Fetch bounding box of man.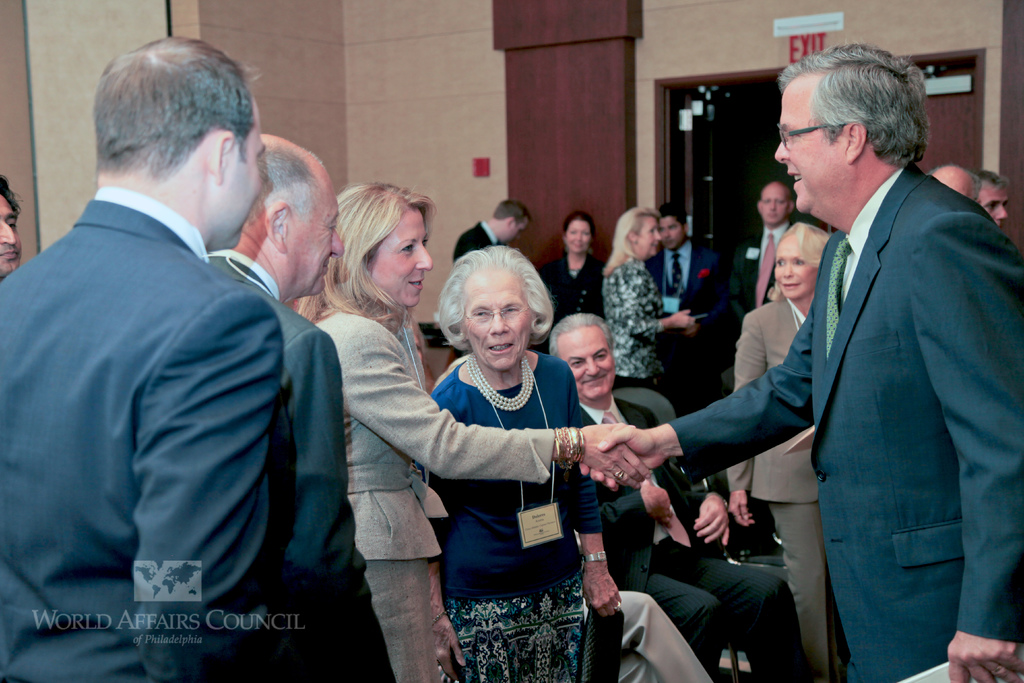
Bbox: <box>645,204,728,400</box>.
